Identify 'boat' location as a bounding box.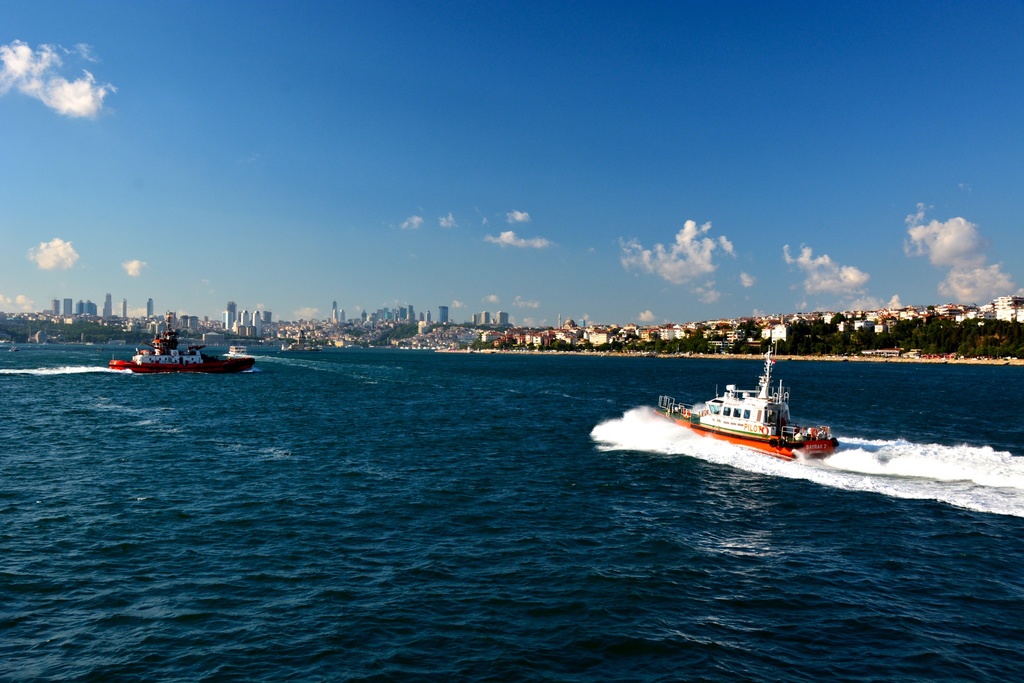
detection(652, 345, 840, 472).
